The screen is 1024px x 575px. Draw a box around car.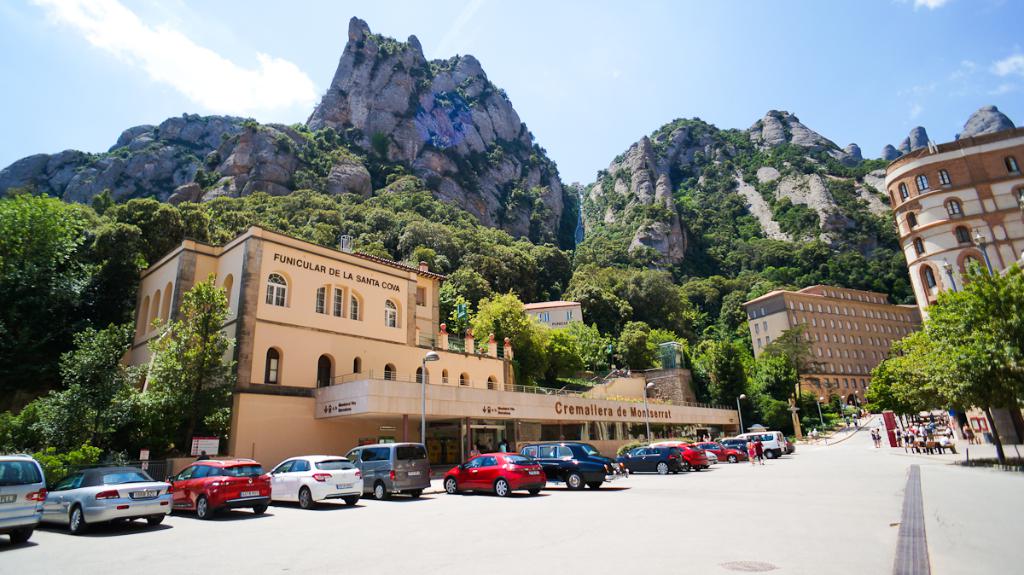
pyautogui.locateOnScreen(655, 439, 710, 476).
